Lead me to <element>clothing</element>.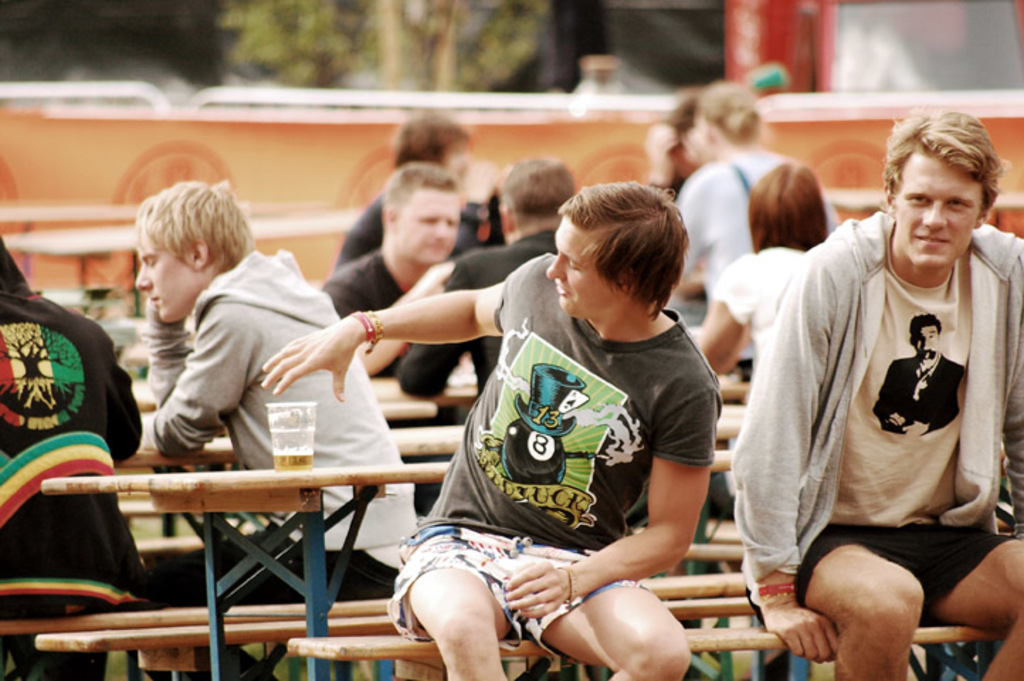
Lead to {"x1": 668, "y1": 153, "x2": 790, "y2": 270}.
